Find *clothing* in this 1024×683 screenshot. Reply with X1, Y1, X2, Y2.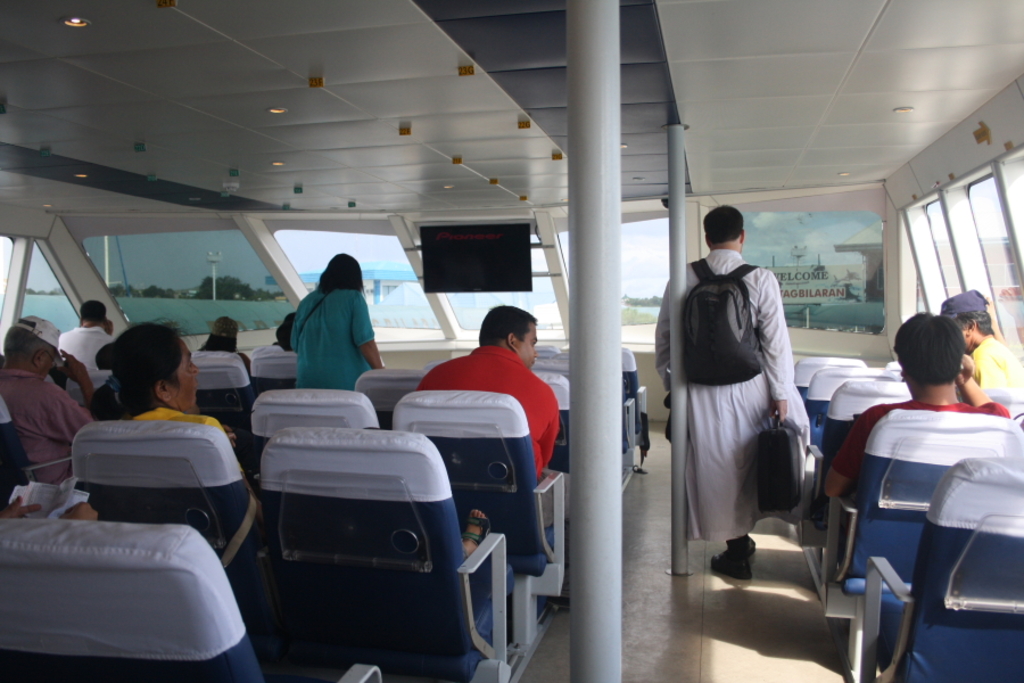
973, 332, 1022, 400.
